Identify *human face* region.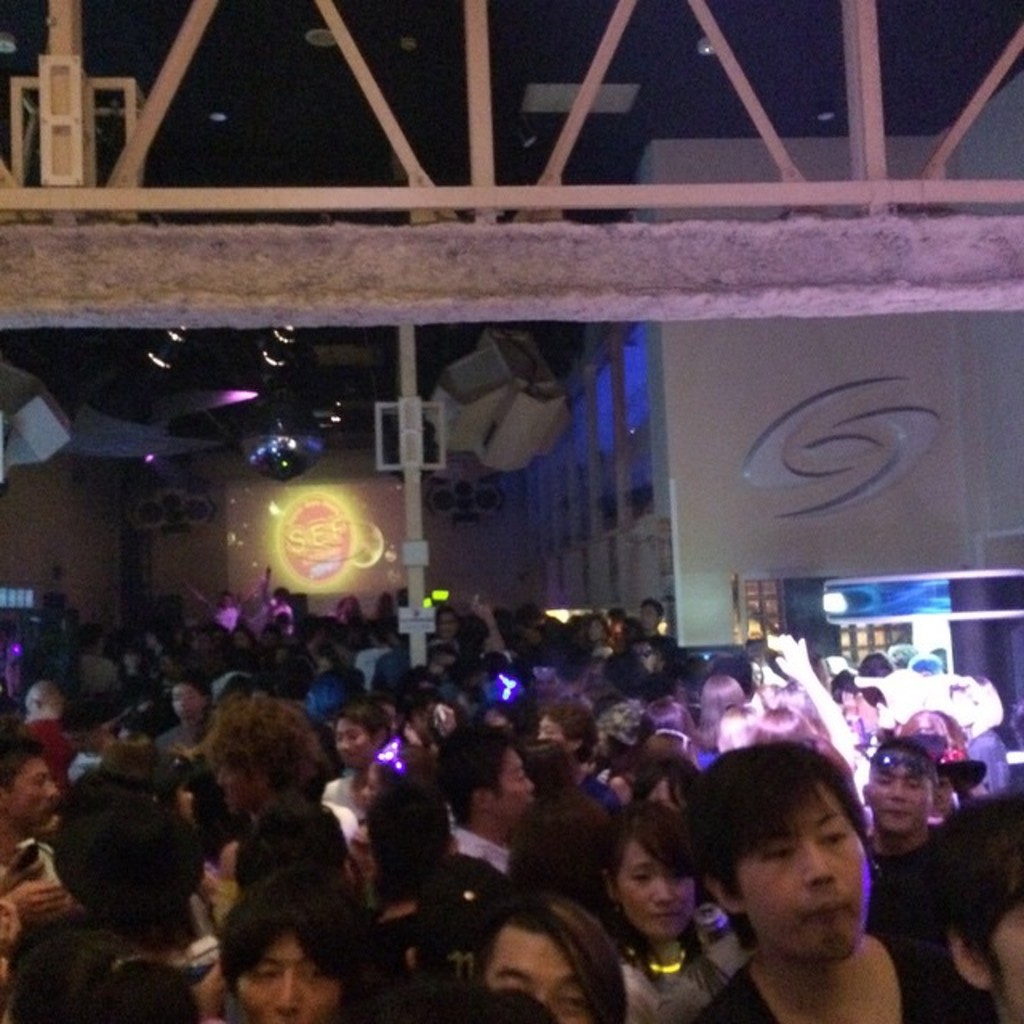
Region: 206/755/266/821.
